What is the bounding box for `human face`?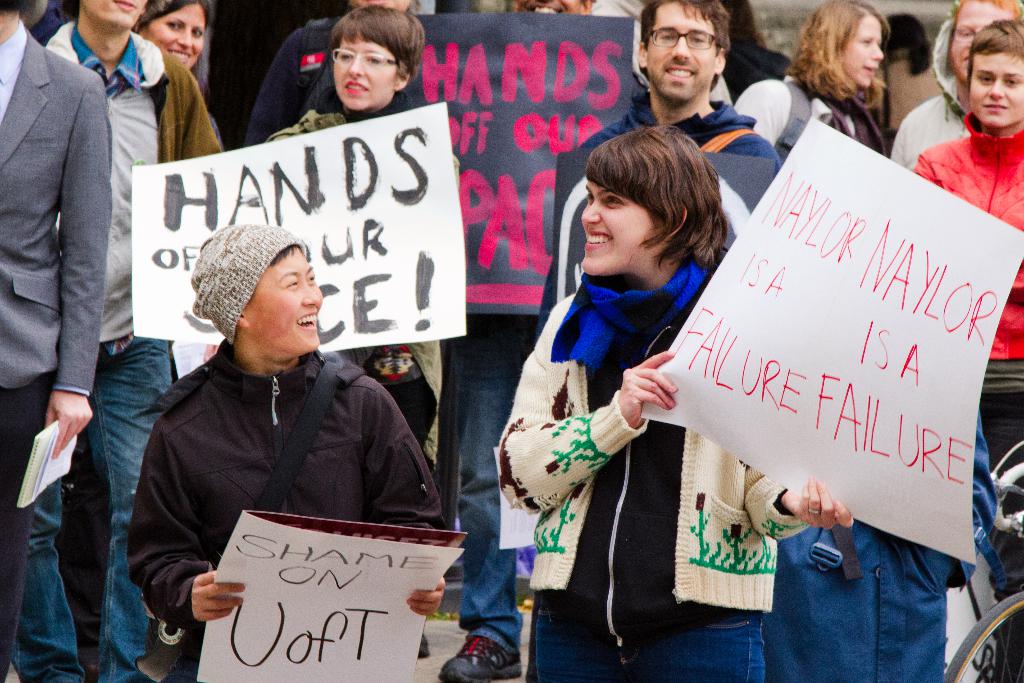
[left=84, top=0, right=148, bottom=29].
